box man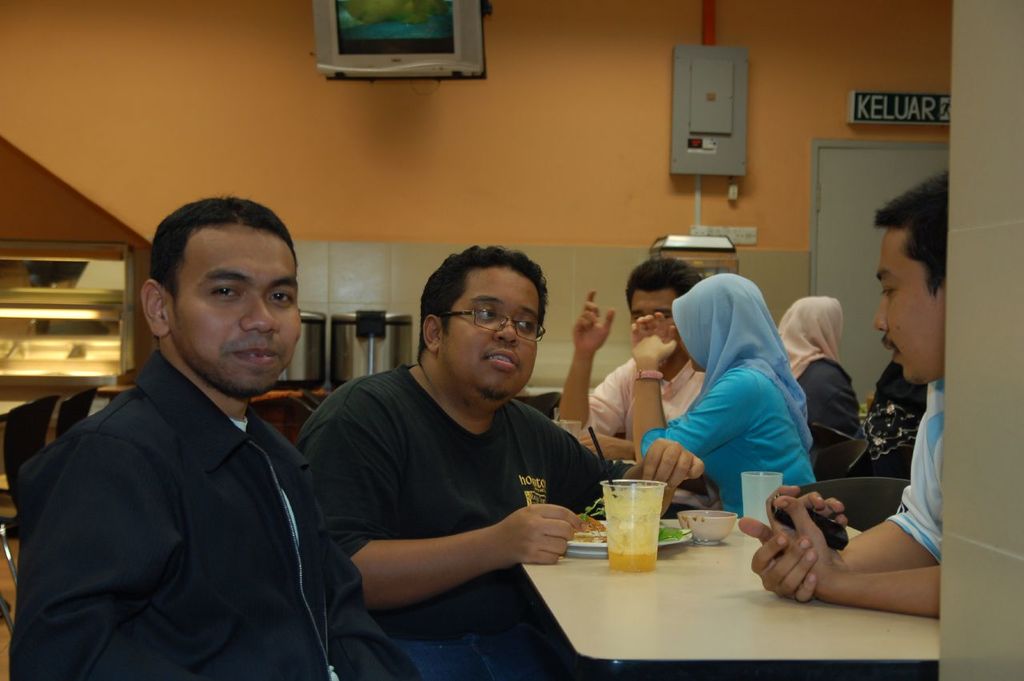
(x1=13, y1=197, x2=420, y2=680)
